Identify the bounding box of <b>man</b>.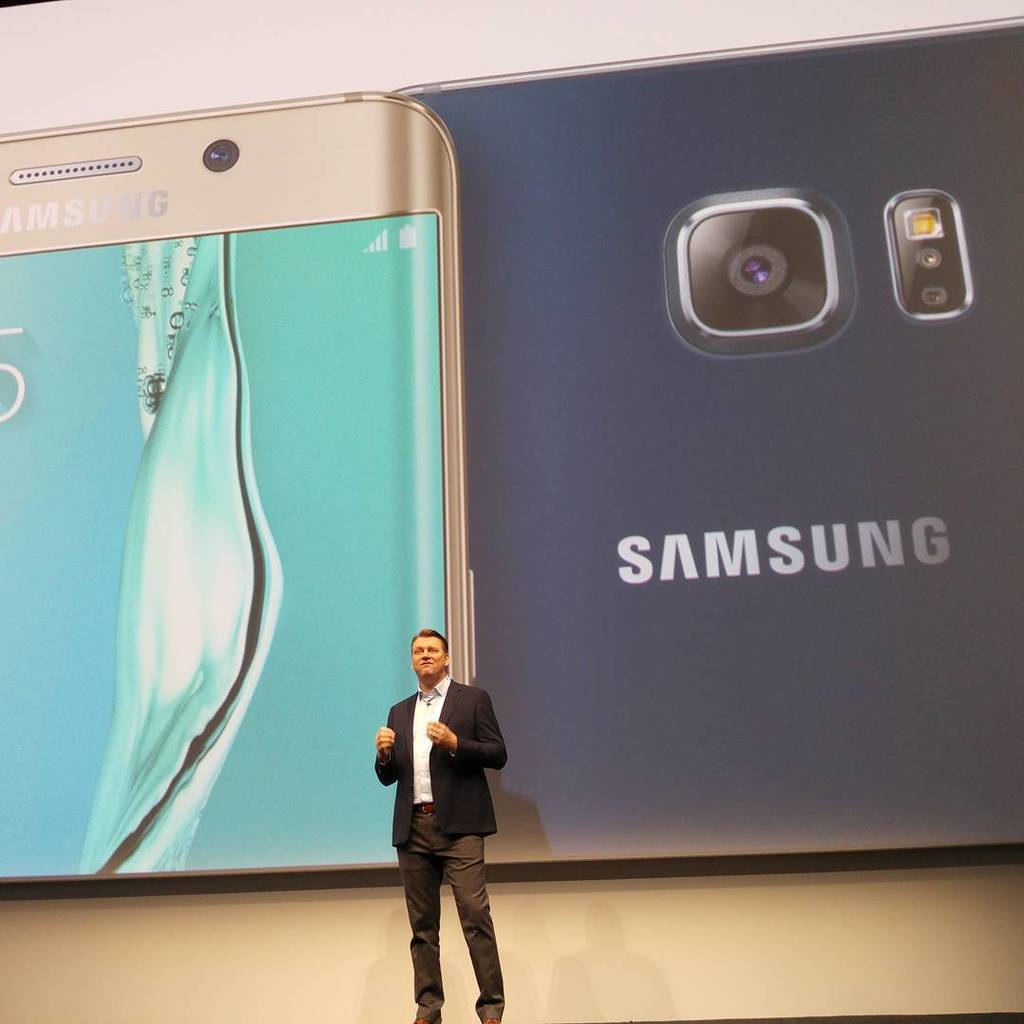
(x1=374, y1=624, x2=518, y2=1006).
